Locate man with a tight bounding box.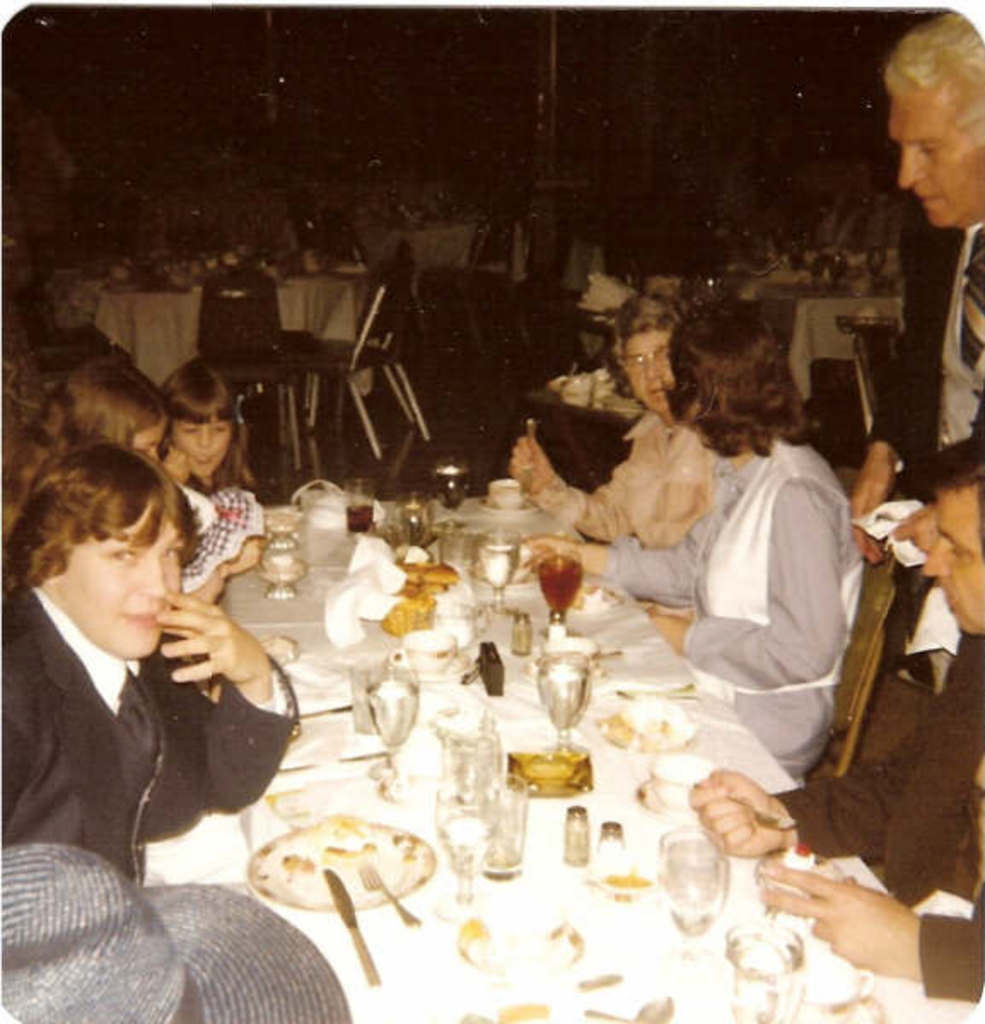
(left=681, top=435, right=983, bottom=1000).
